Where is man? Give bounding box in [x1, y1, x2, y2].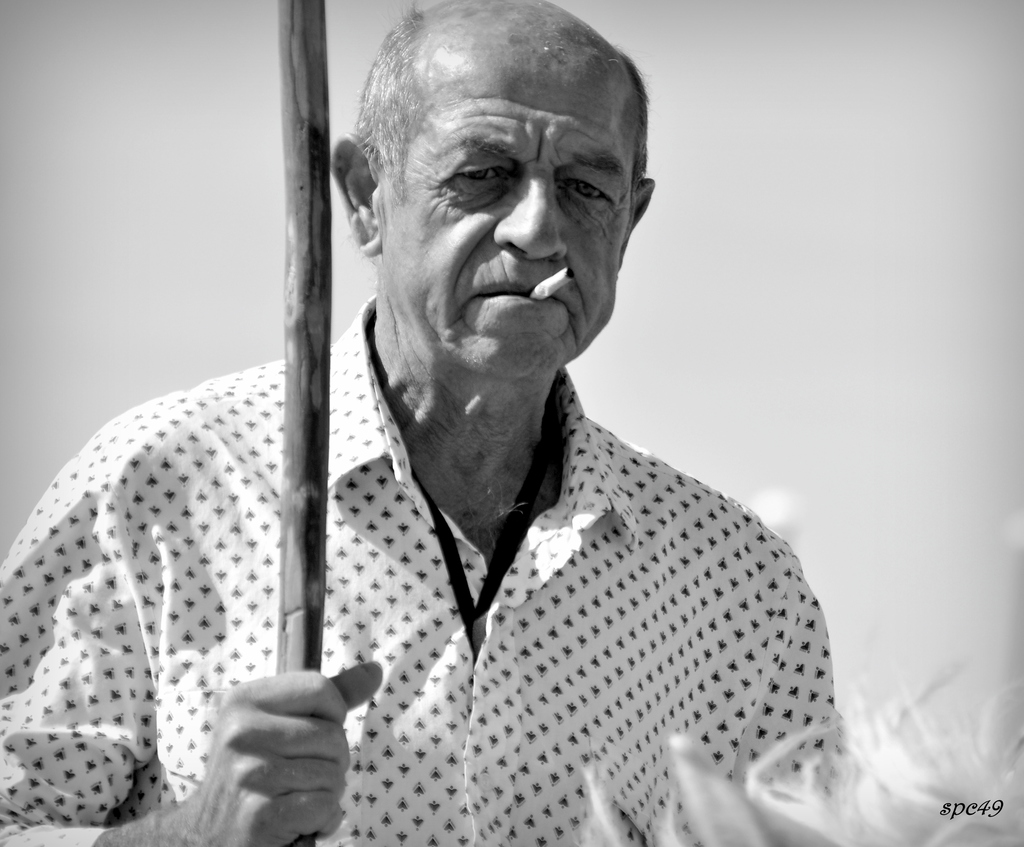
[73, 50, 869, 846].
